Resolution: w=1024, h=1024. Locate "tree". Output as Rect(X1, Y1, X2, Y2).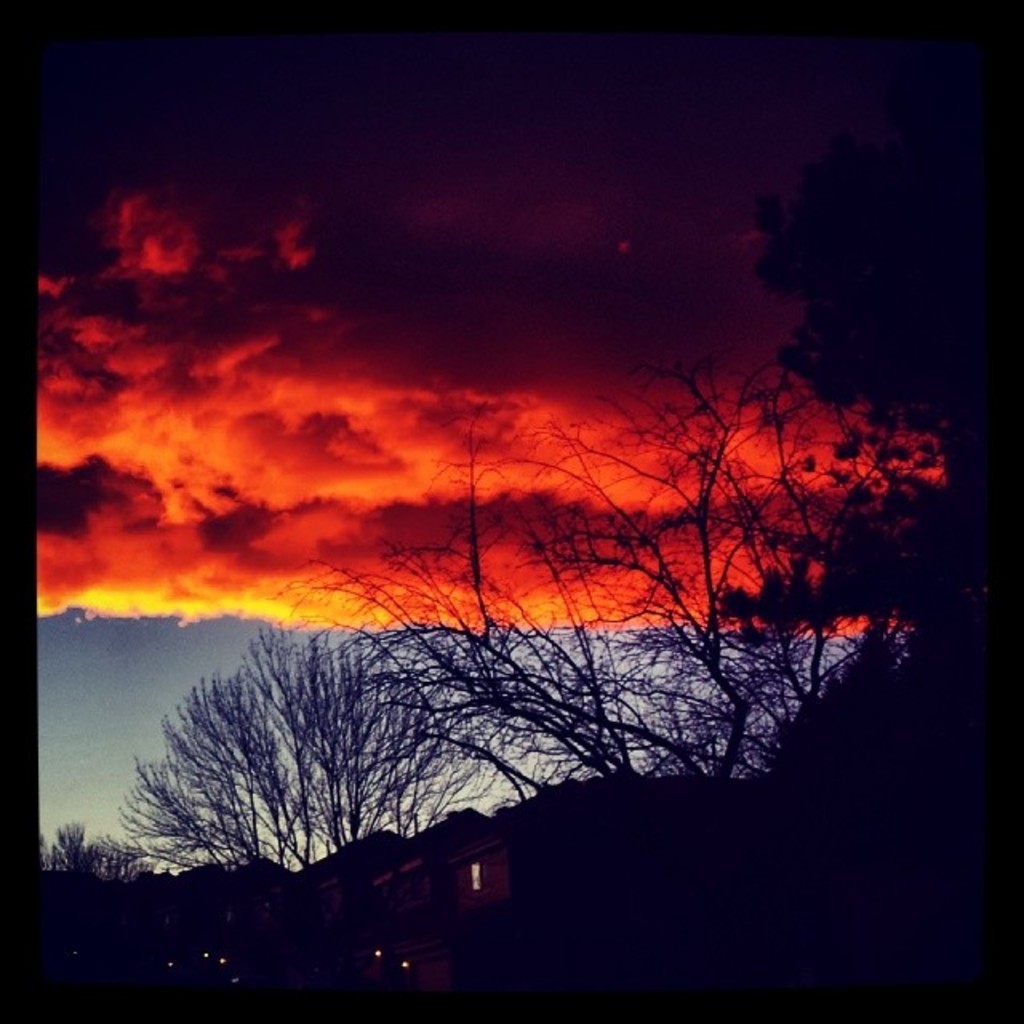
Rect(53, 813, 154, 877).
